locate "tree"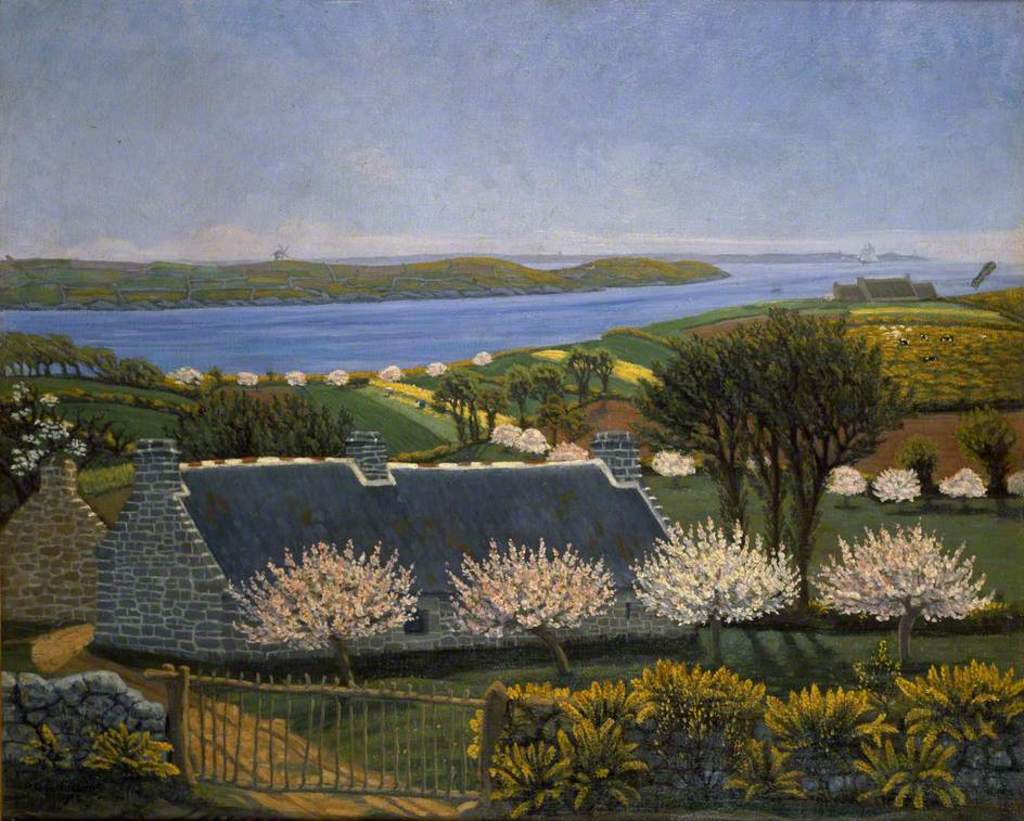
bbox(443, 543, 620, 706)
